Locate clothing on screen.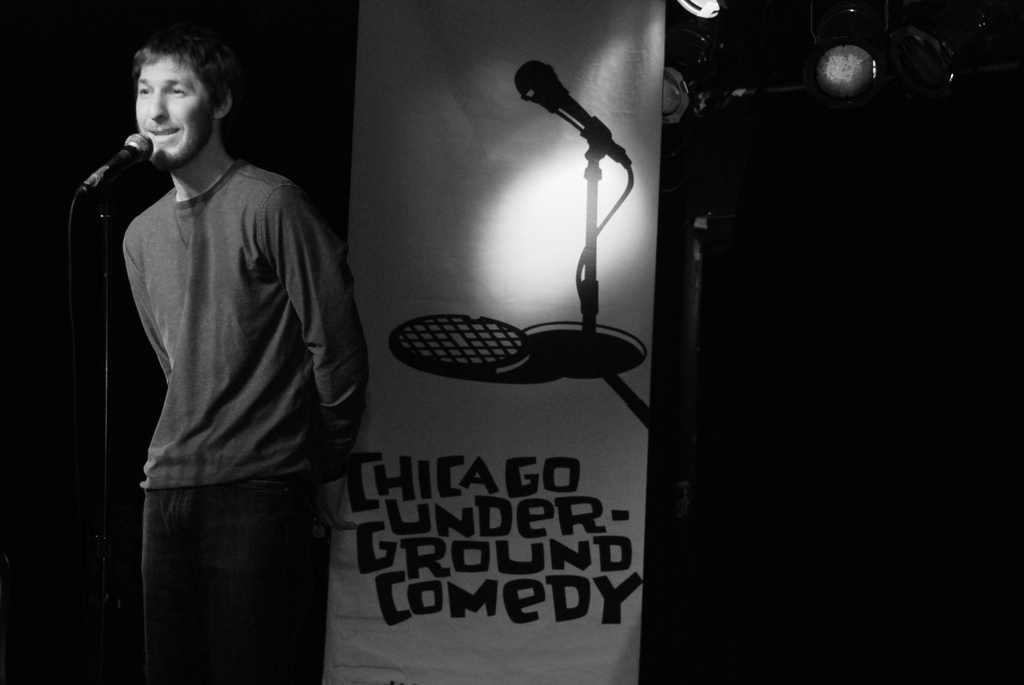
On screen at 71,78,364,645.
